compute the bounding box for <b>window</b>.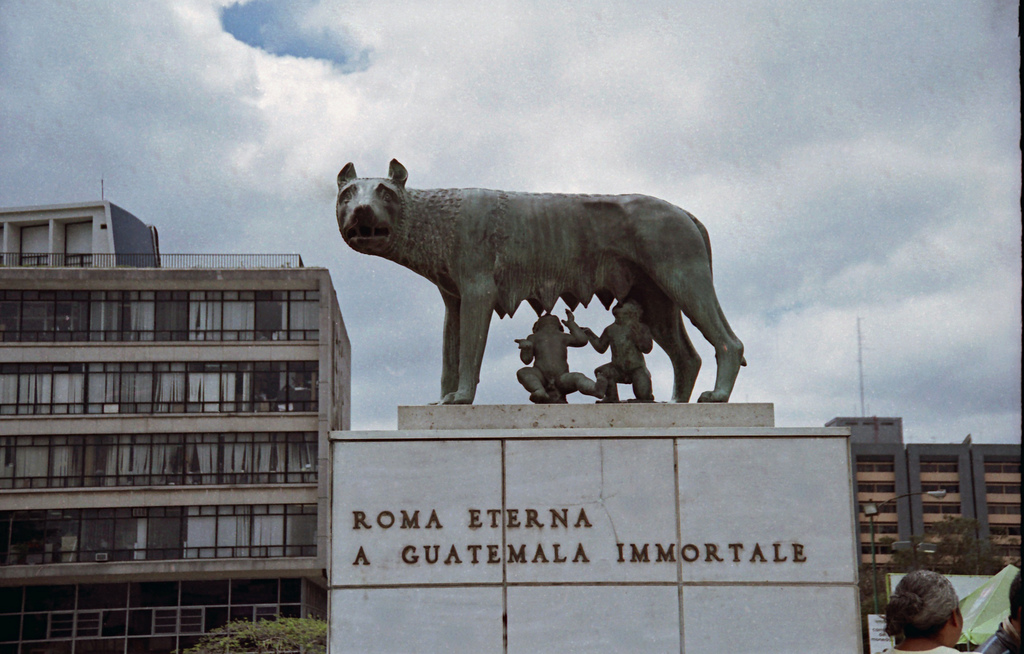
box(174, 605, 241, 637).
